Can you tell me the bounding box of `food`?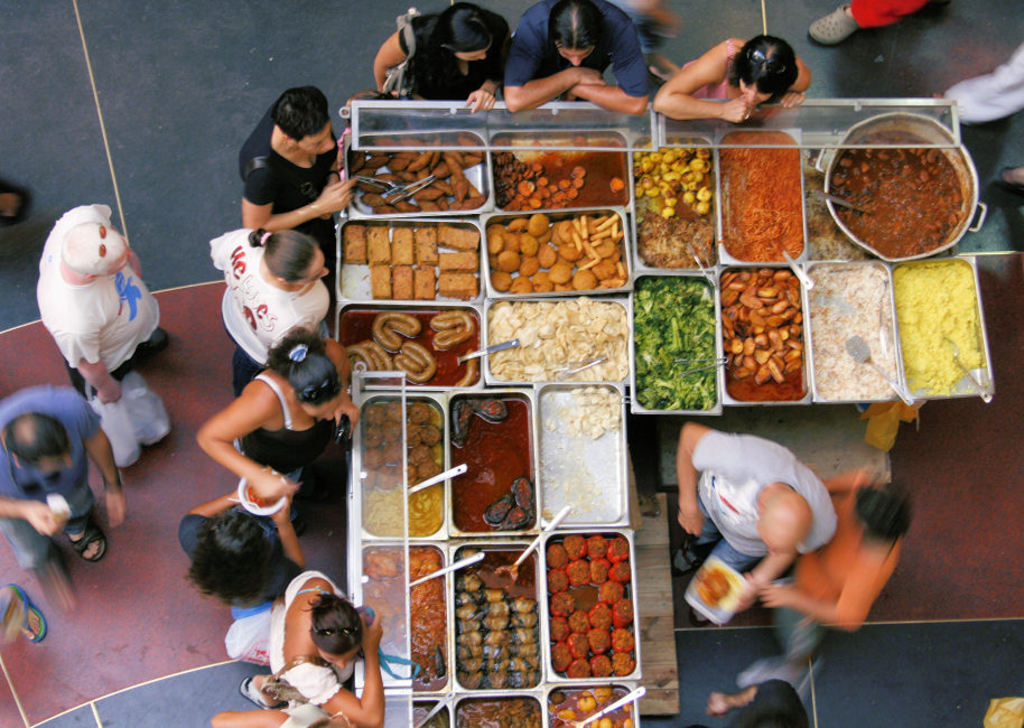
[436,252,477,272].
